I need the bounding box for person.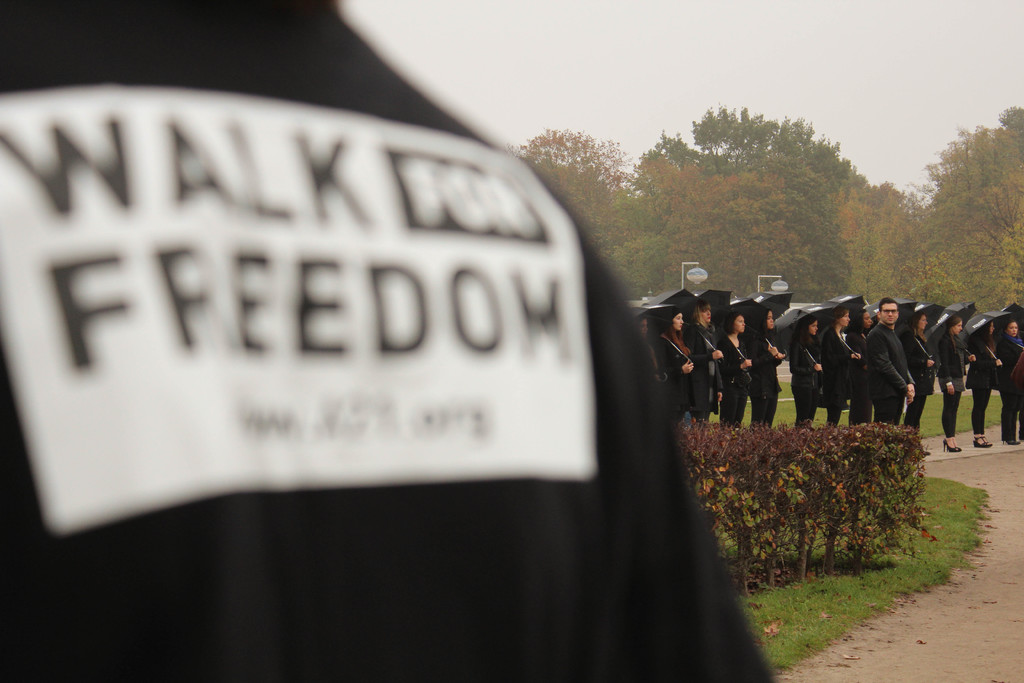
Here it is: crop(936, 313, 974, 451).
